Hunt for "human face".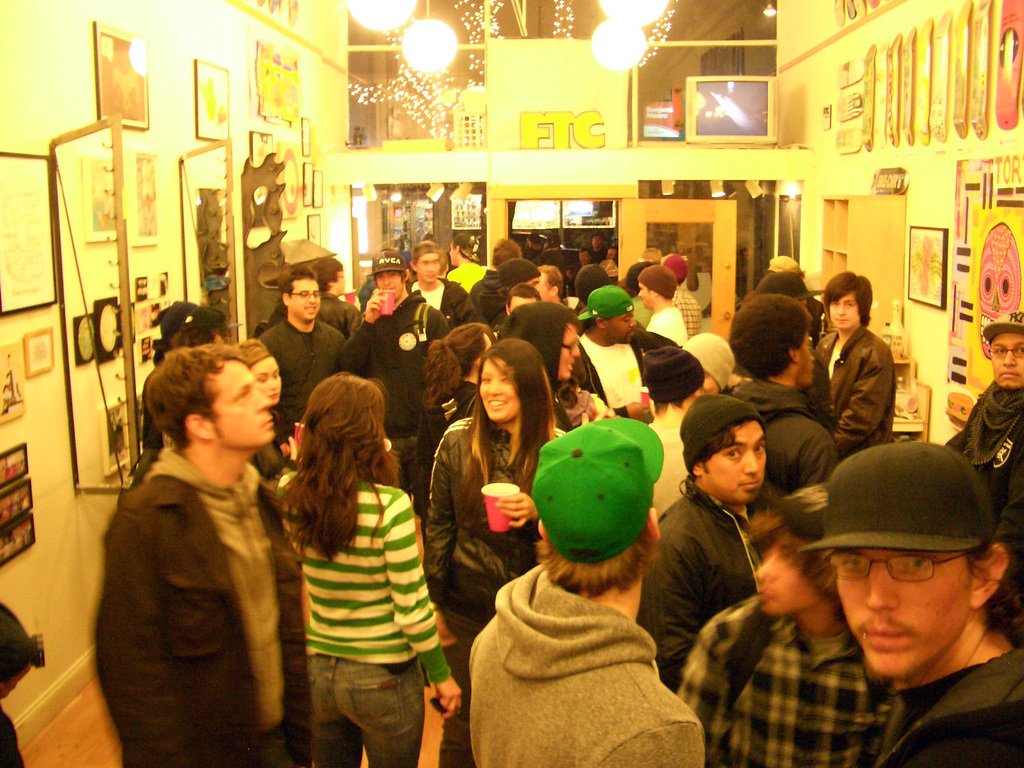
Hunted down at 826 294 858 331.
